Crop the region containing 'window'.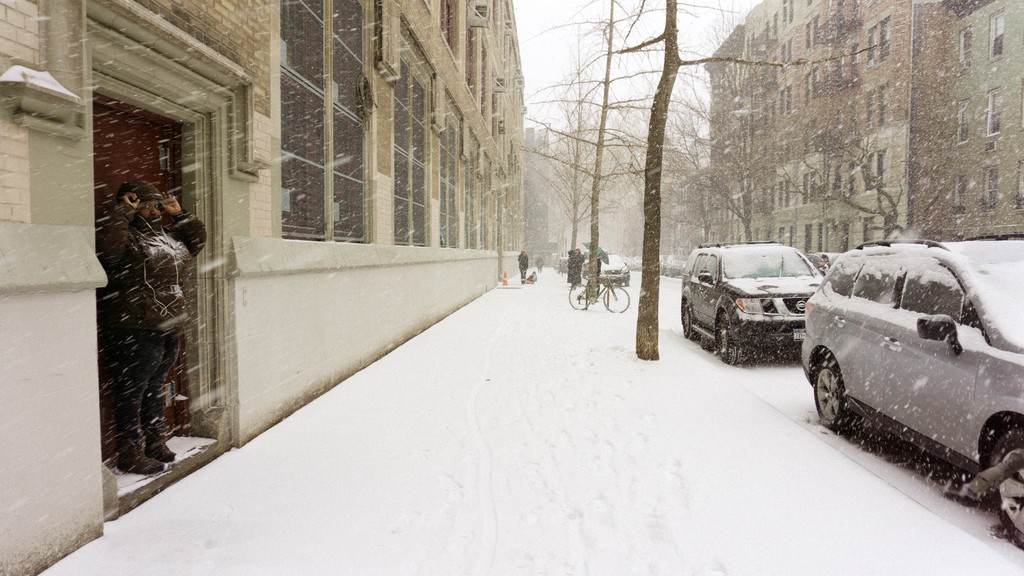
Crop region: Rect(878, 86, 888, 128).
